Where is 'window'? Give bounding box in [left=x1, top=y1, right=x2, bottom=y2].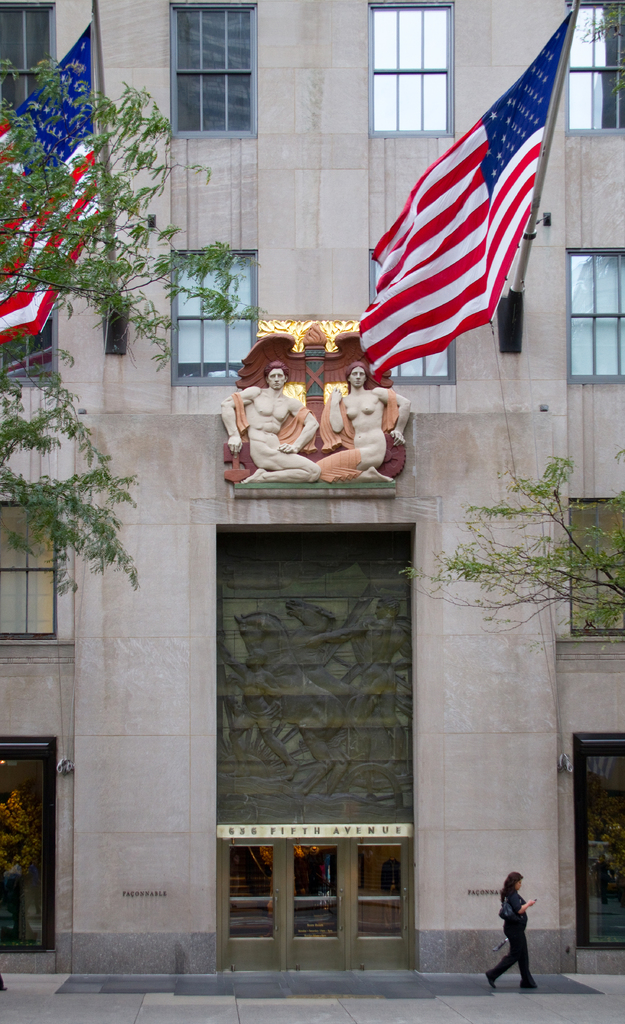
[left=168, top=11, right=277, bottom=131].
